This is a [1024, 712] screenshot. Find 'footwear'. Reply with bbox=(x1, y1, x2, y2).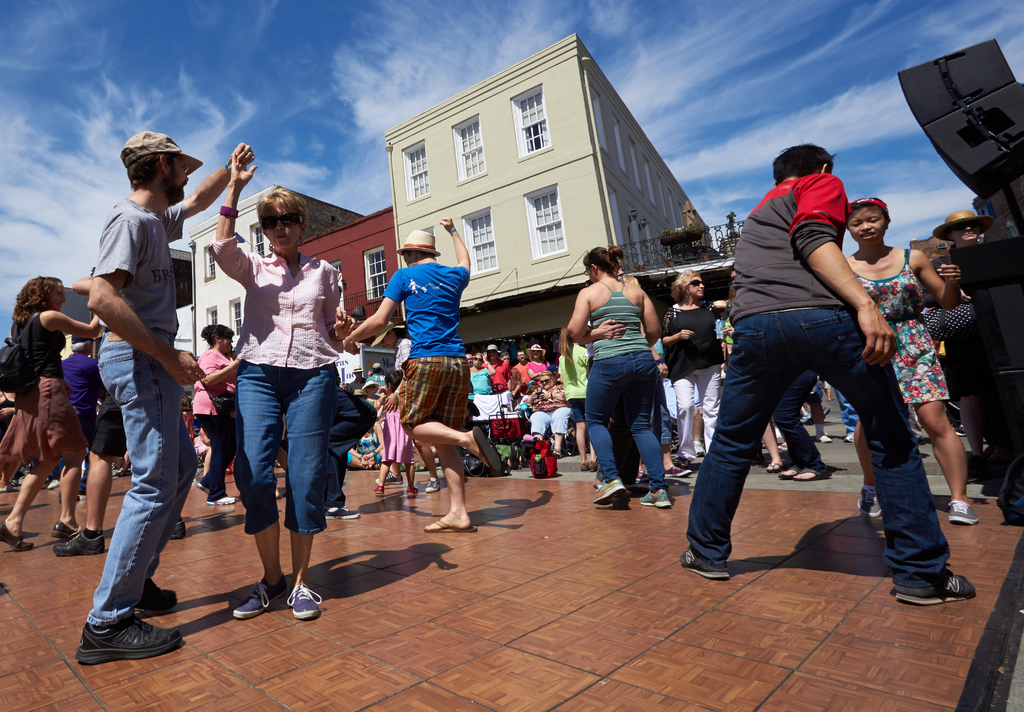
bbox=(286, 587, 321, 619).
